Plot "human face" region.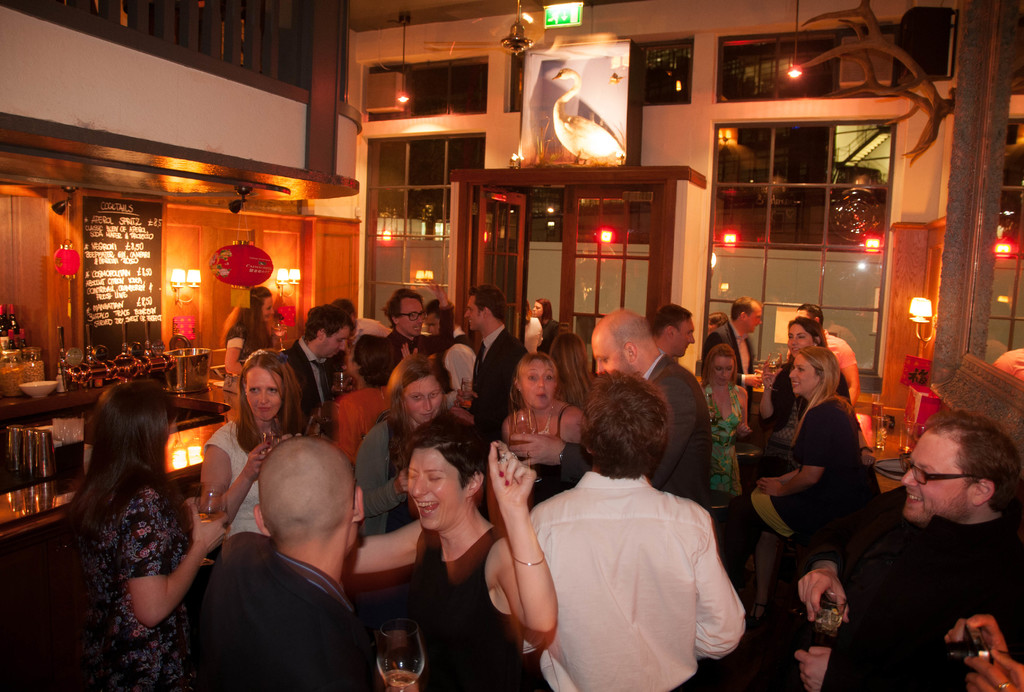
Plotted at l=245, t=363, r=282, b=423.
